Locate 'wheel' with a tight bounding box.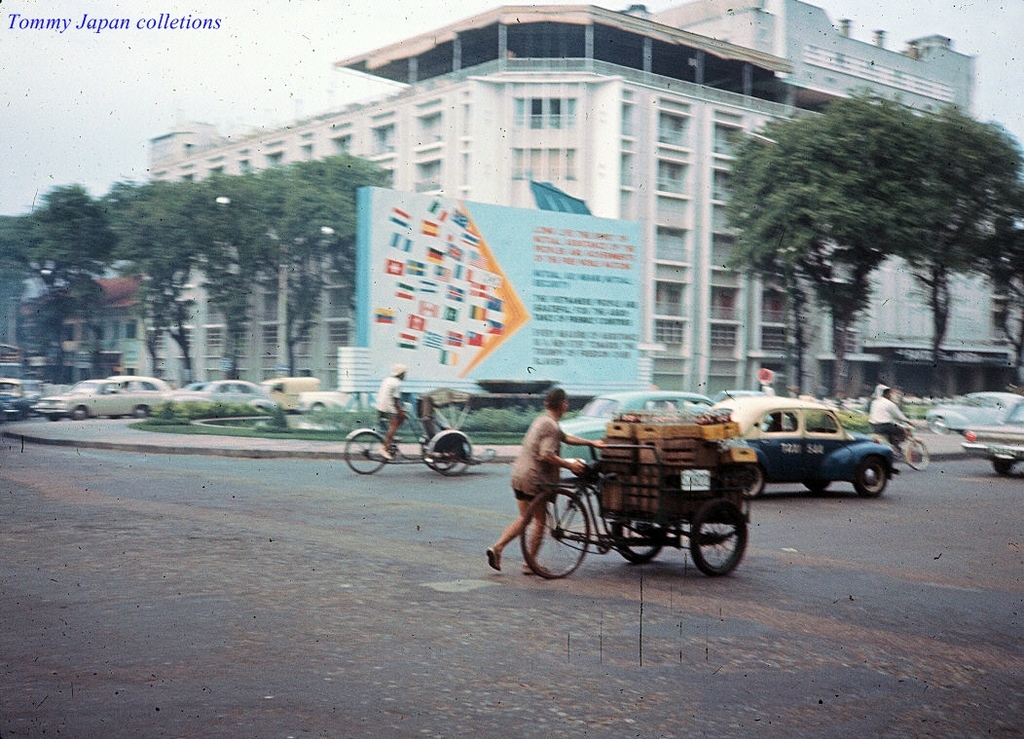
<box>432,431,470,475</box>.
